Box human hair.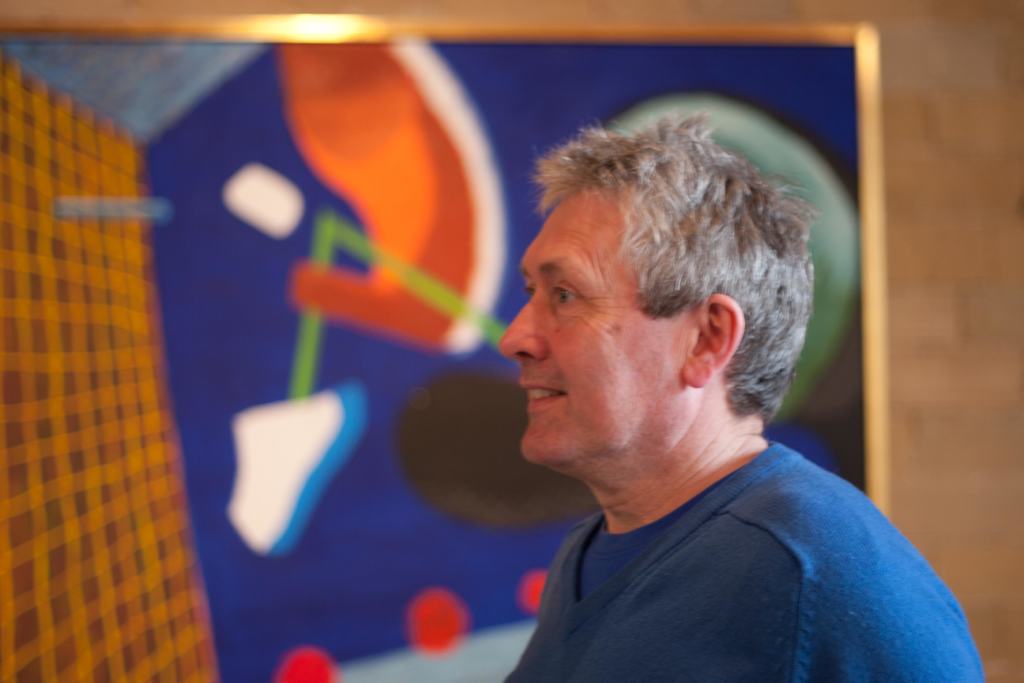
pyautogui.locateOnScreen(502, 94, 800, 424).
